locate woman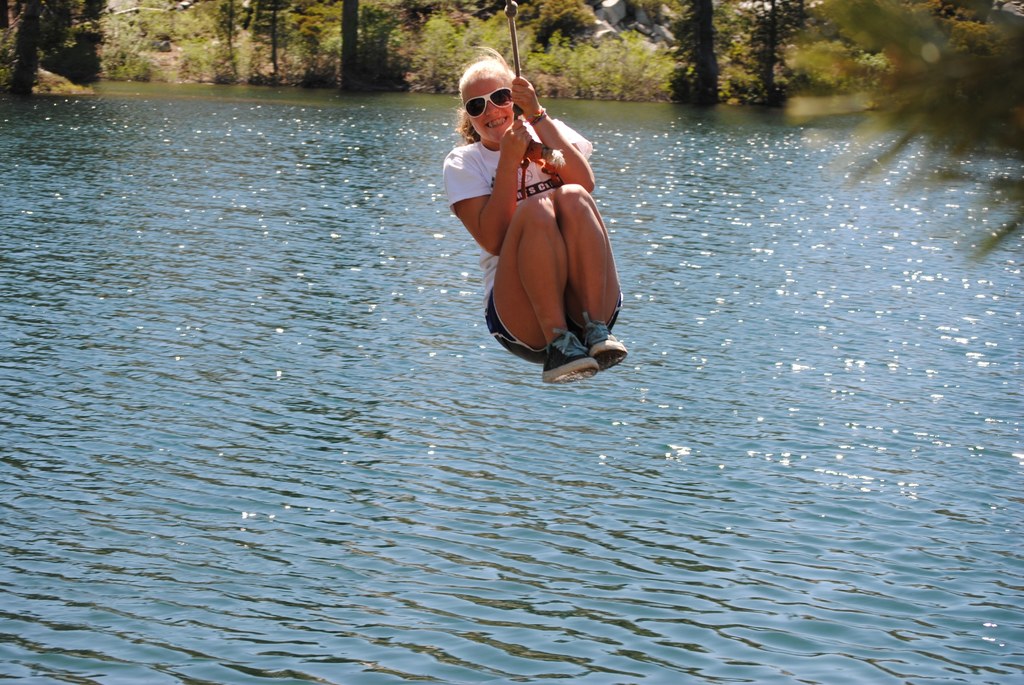
box=[439, 47, 630, 391]
